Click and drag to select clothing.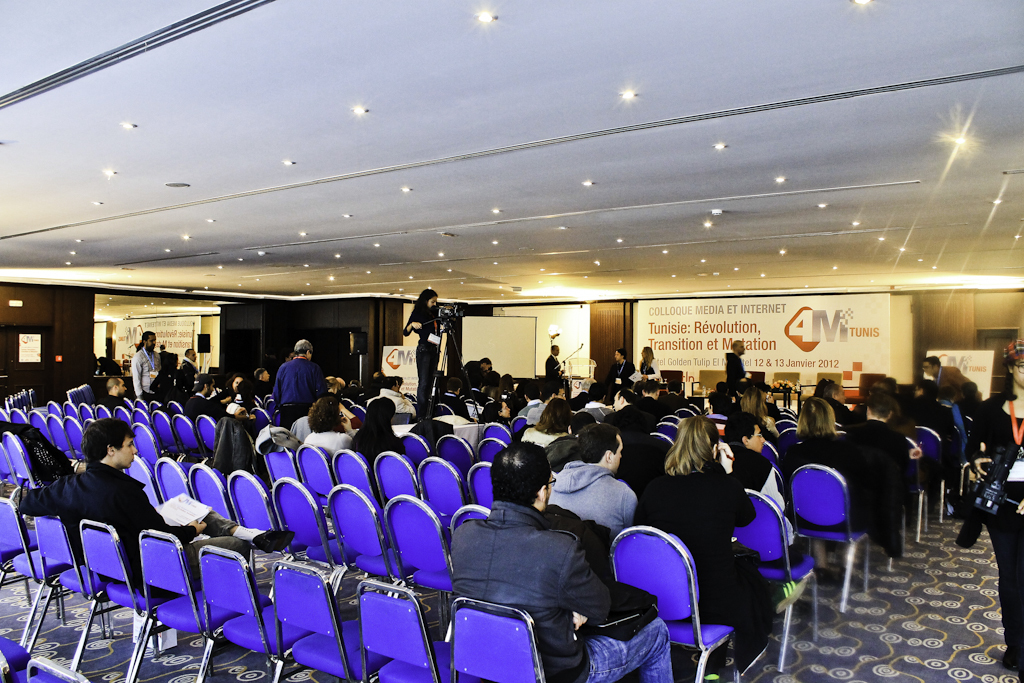
Selection: bbox=[485, 410, 511, 436].
